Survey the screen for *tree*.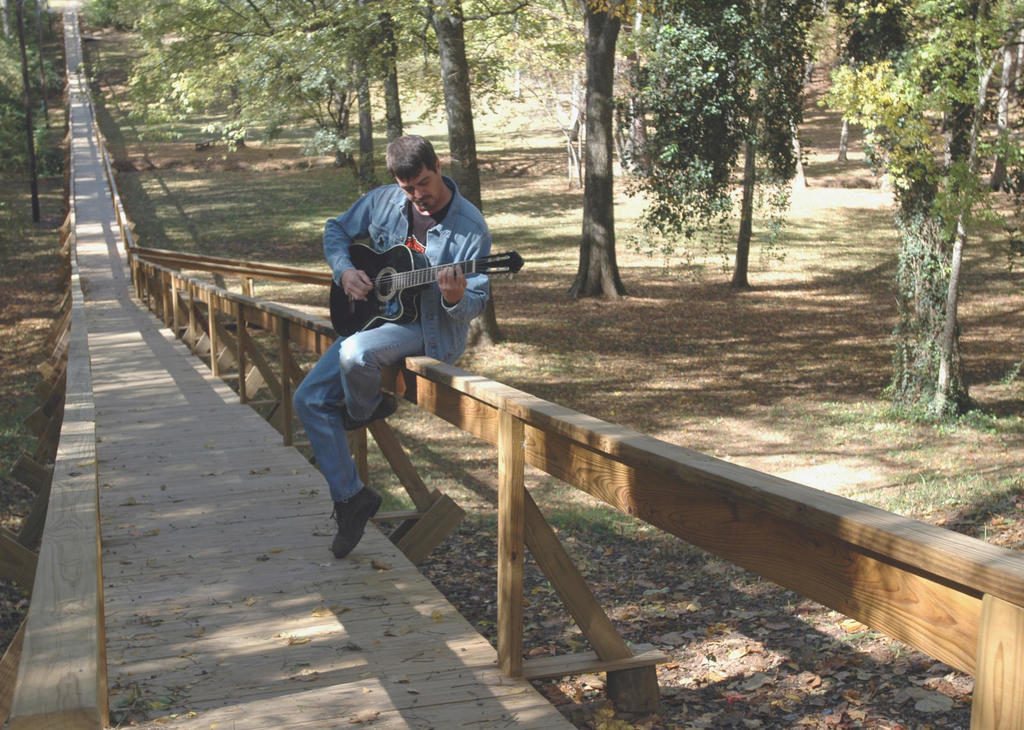
Survey found: <bbox>832, 12, 853, 171</bbox>.
